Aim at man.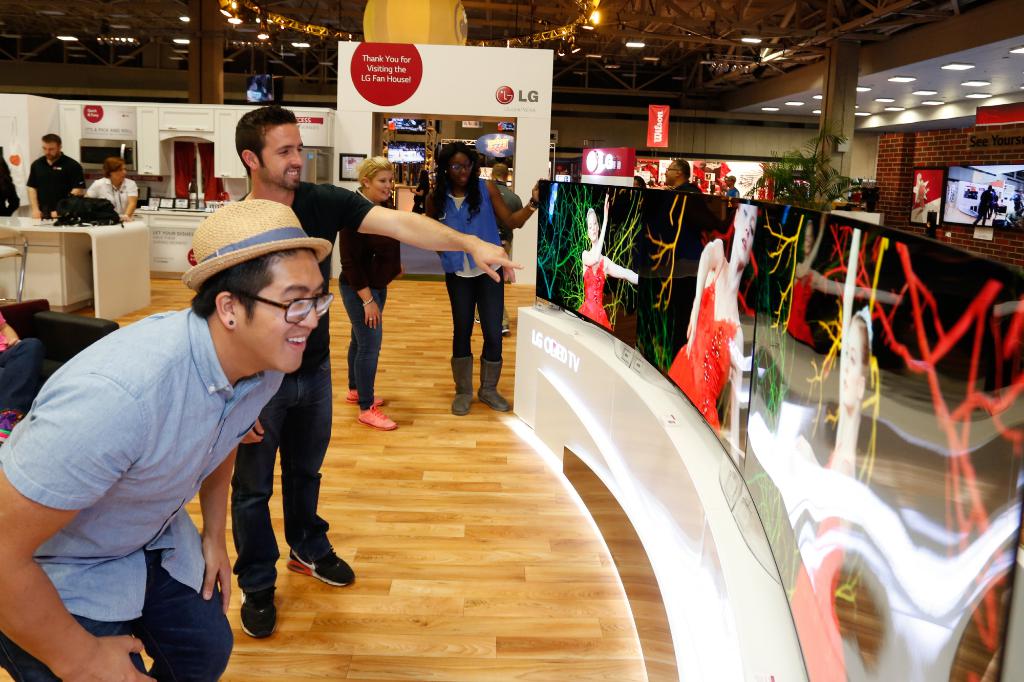
Aimed at [left=668, top=158, right=698, bottom=192].
